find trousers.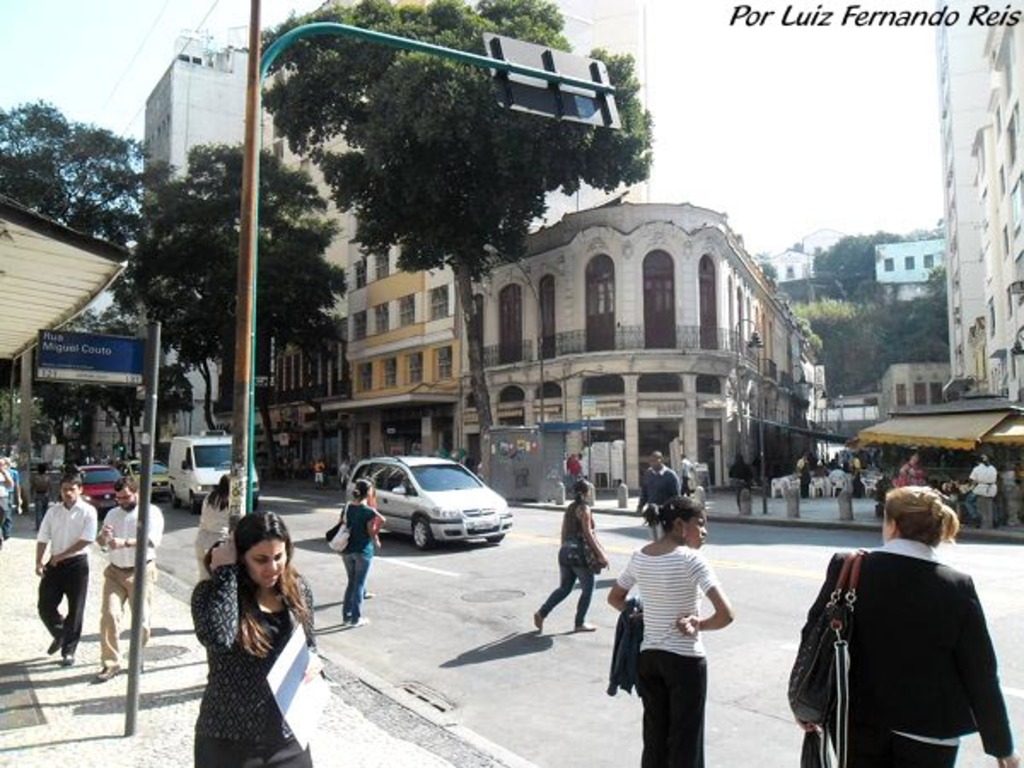
bbox=[635, 649, 710, 766].
